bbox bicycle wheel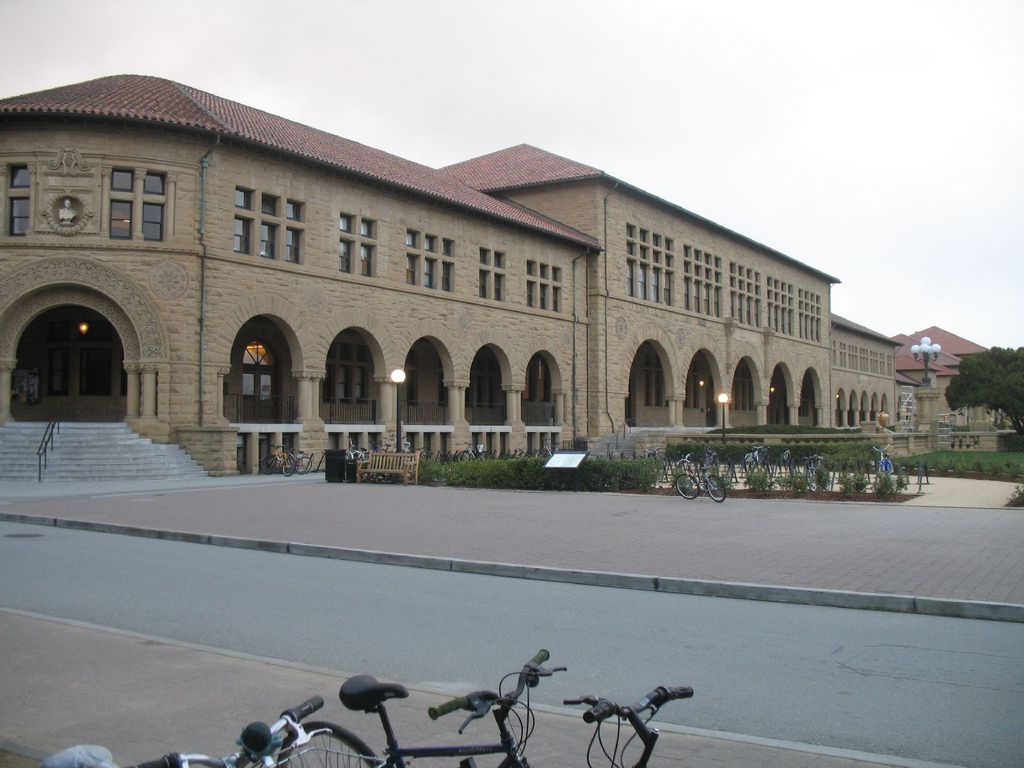
282, 454, 300, 480
